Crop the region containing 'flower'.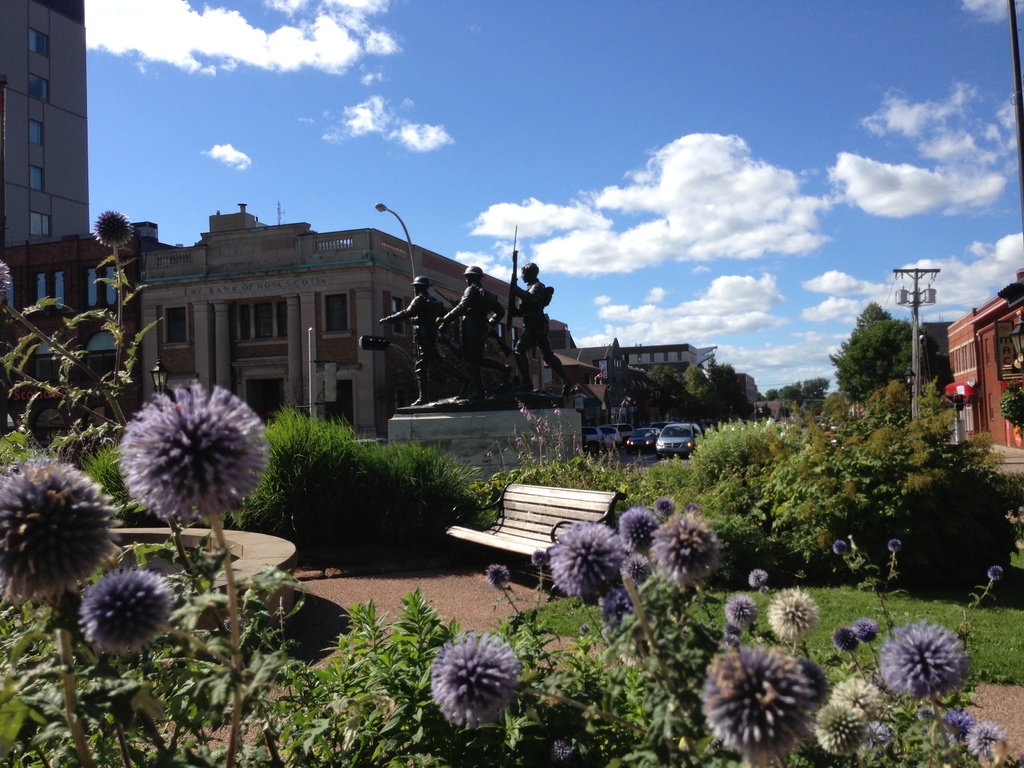
Crop region: left=964, top=716, right=1006, bottom=755.
